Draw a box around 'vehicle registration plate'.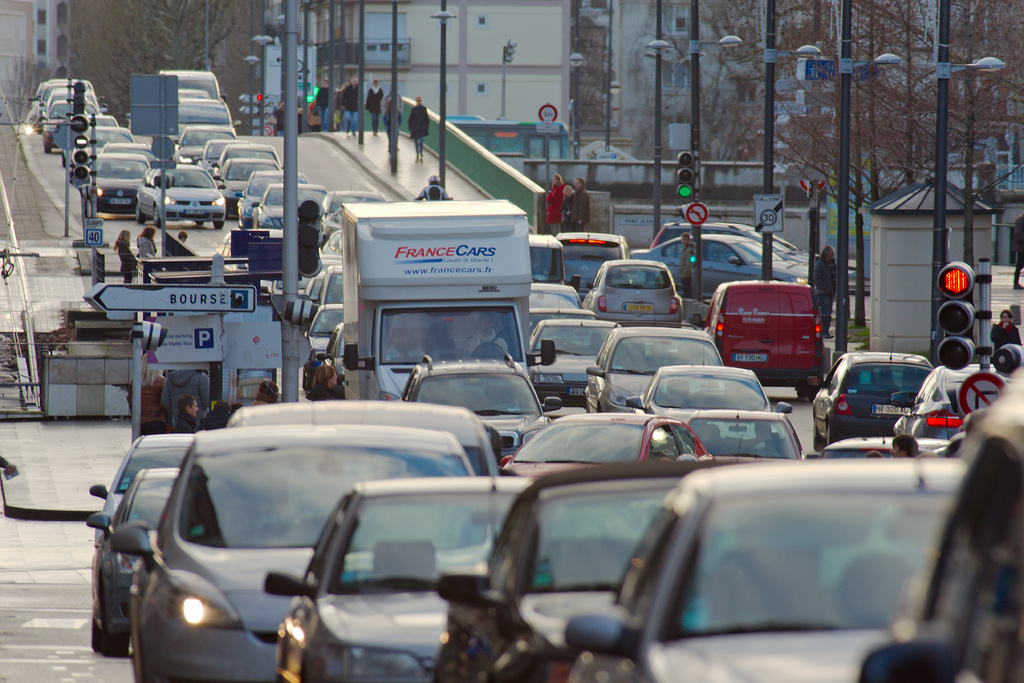
109,195,132,206.
